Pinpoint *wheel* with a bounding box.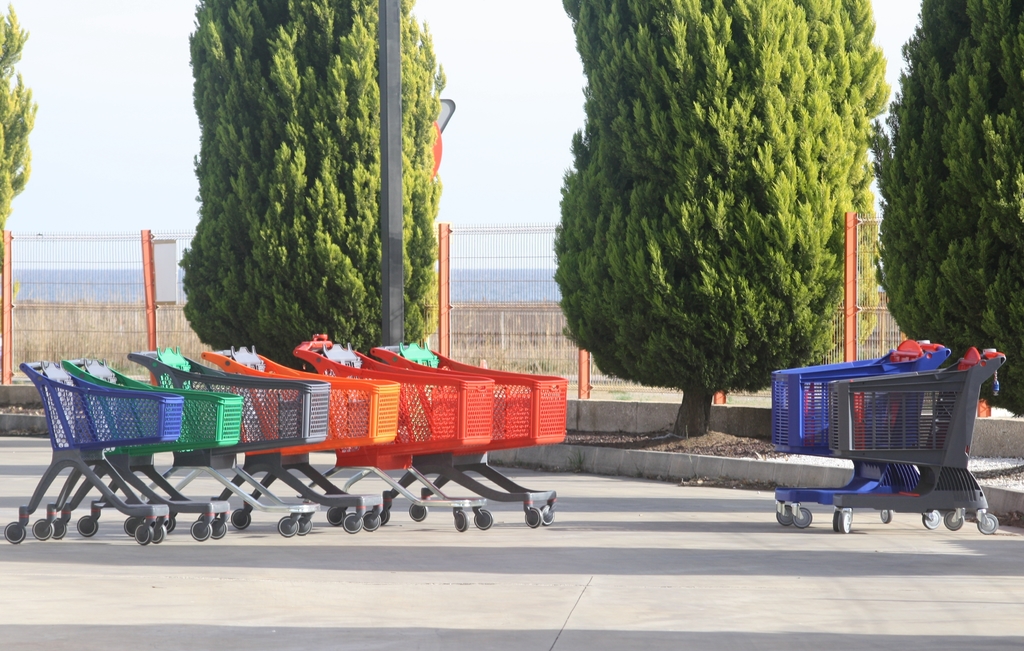
<region>922, 509, 942, 528</region>.
